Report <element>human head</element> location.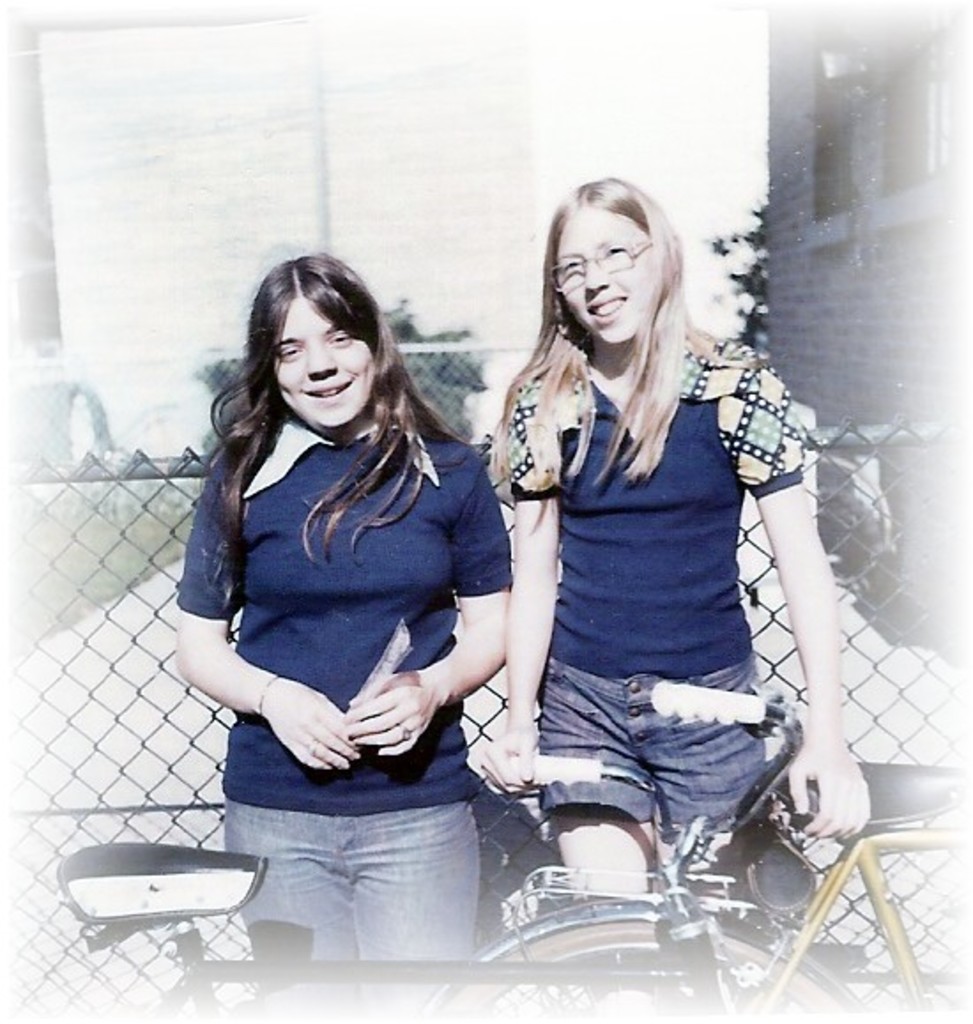
Report: (532, 177, 683, 354).
